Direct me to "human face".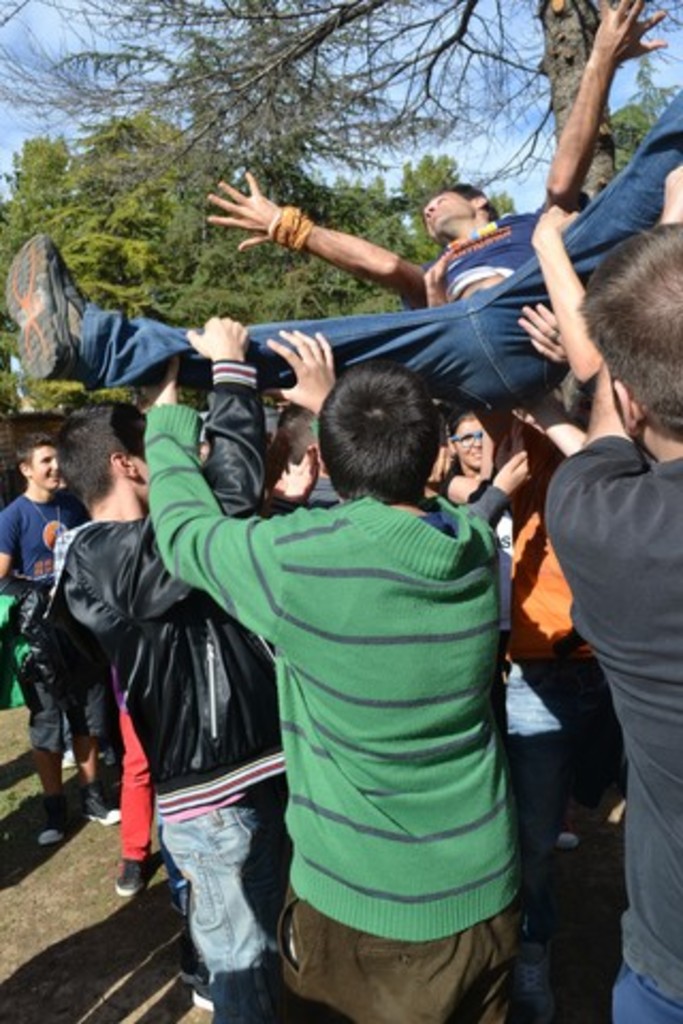
Direction: [x1=30, y1=444, x2=60, y2=491].
